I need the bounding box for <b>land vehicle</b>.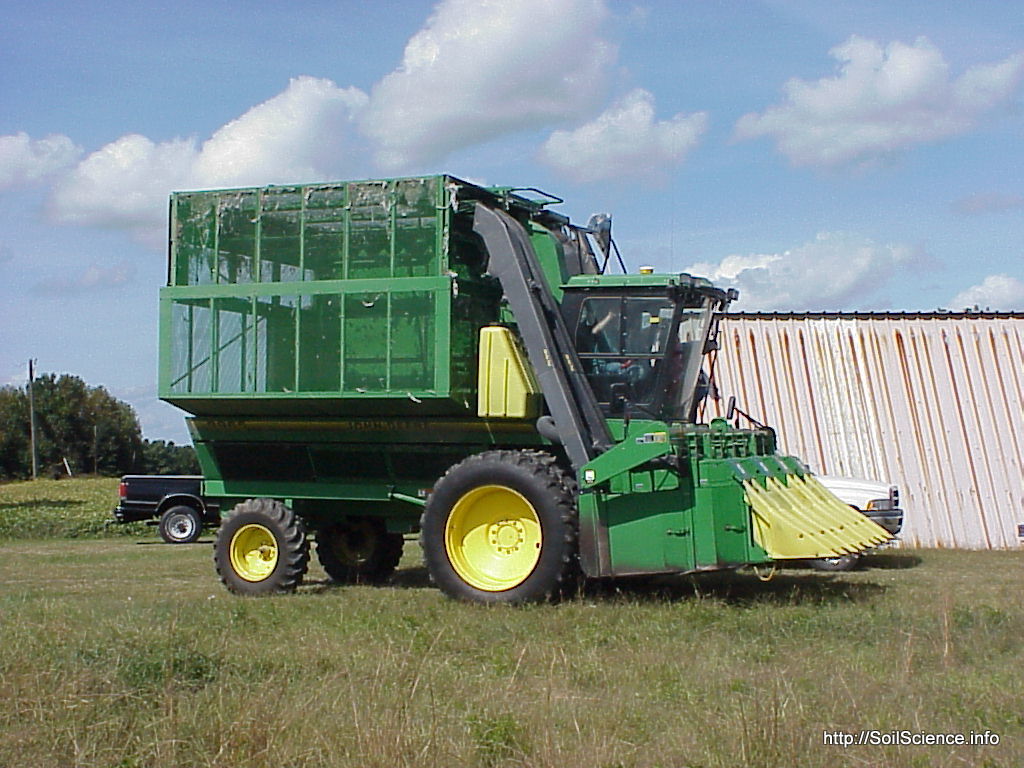
Here it is: BBox(94, 172, 935, 597).
